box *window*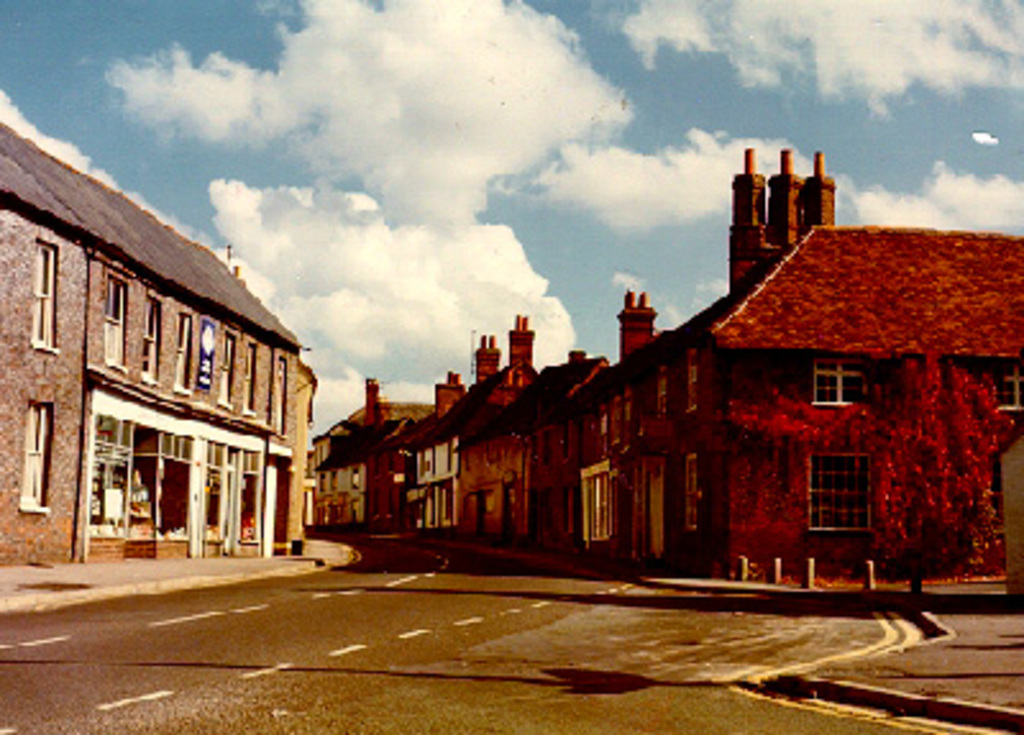
[988,361,1021,415]
